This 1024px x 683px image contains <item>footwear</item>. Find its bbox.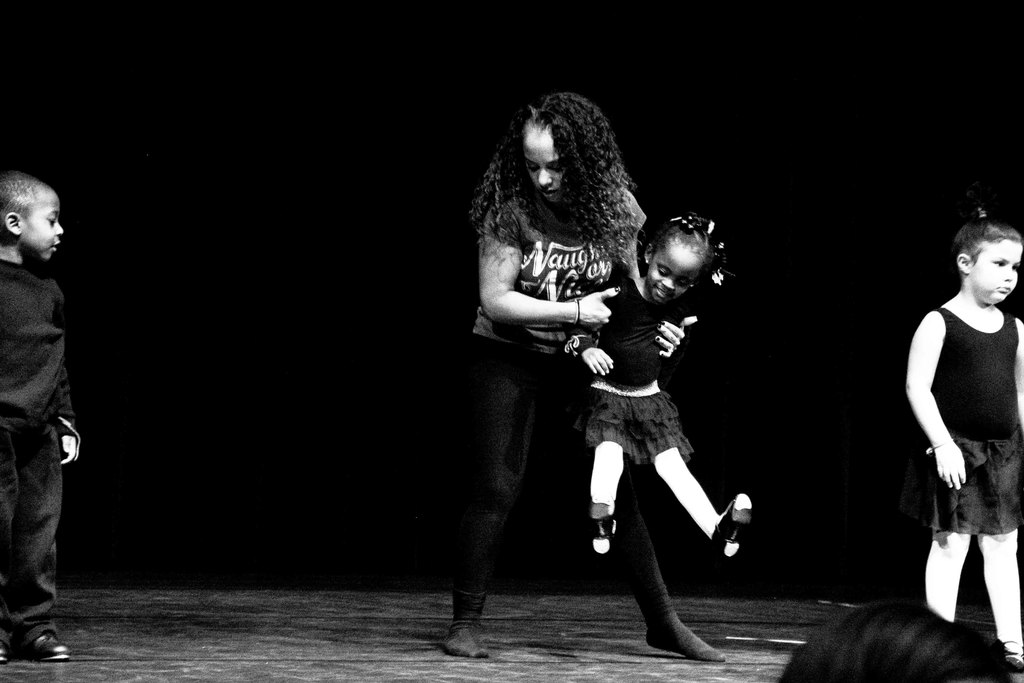
pyautogui.locateOnScreen(24, 620, 72, 660).
